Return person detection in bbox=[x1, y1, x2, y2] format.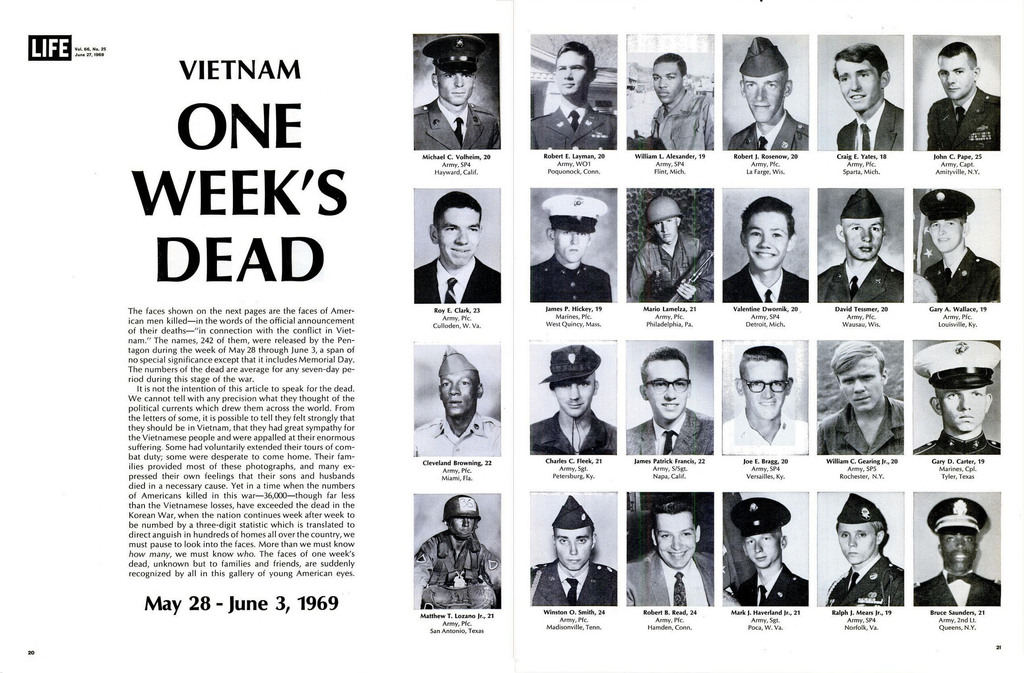
bbox=[529, 196, 602, 301].
